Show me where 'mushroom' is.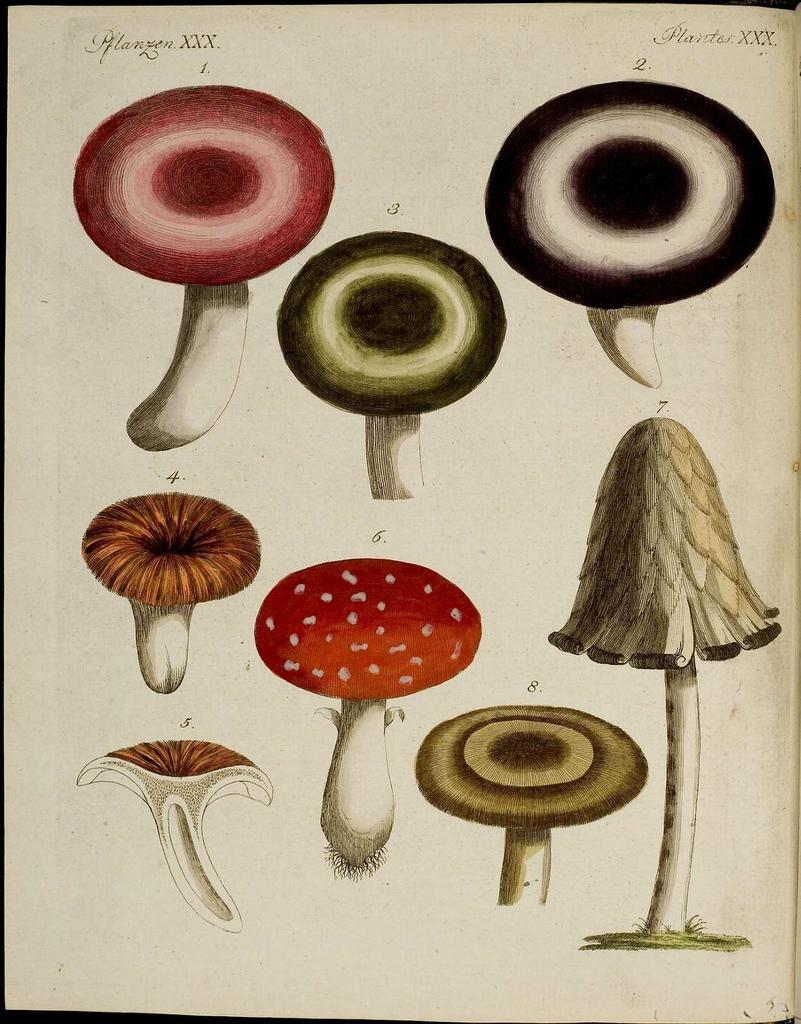
'mushroom' is at region(486, 78, 776, 384).
